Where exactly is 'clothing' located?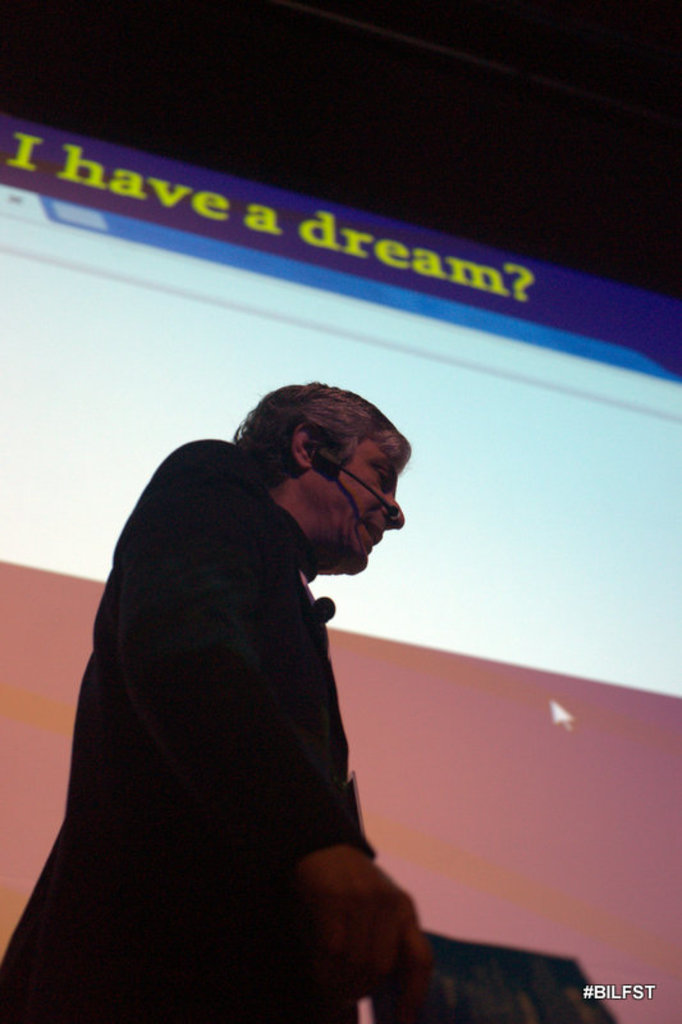
Its bounding box is 0:431:381:1023.
